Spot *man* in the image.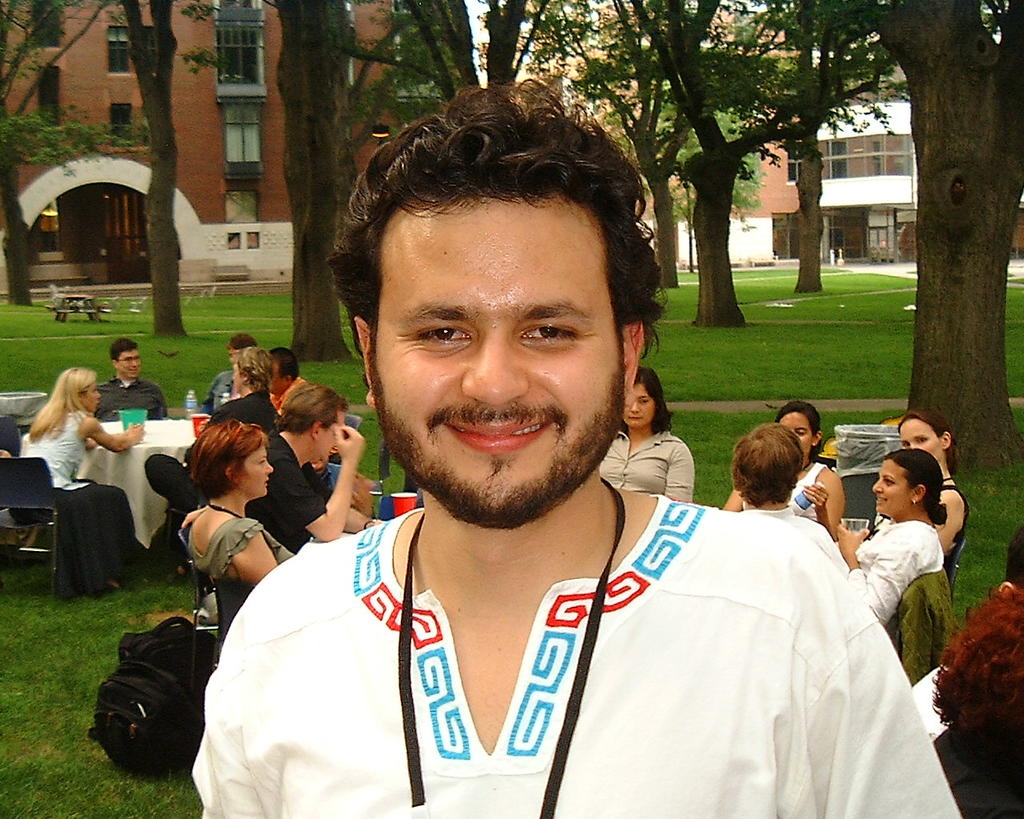
*man* found at [left=97, top=339, right=168, bottom=420].
